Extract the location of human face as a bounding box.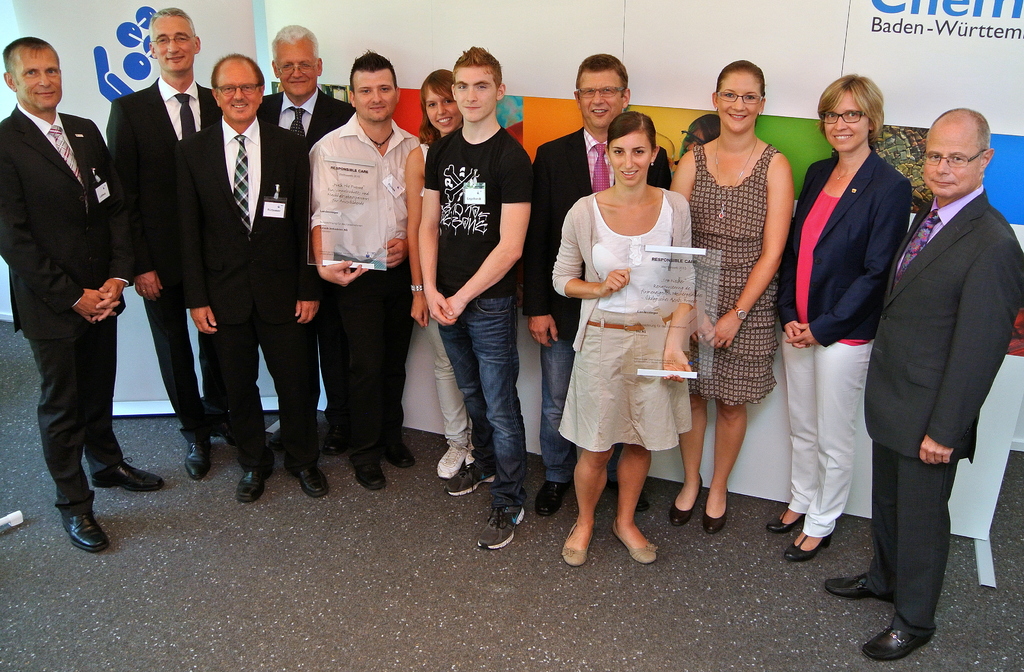
bbox=(216, 58, 259, 126).
